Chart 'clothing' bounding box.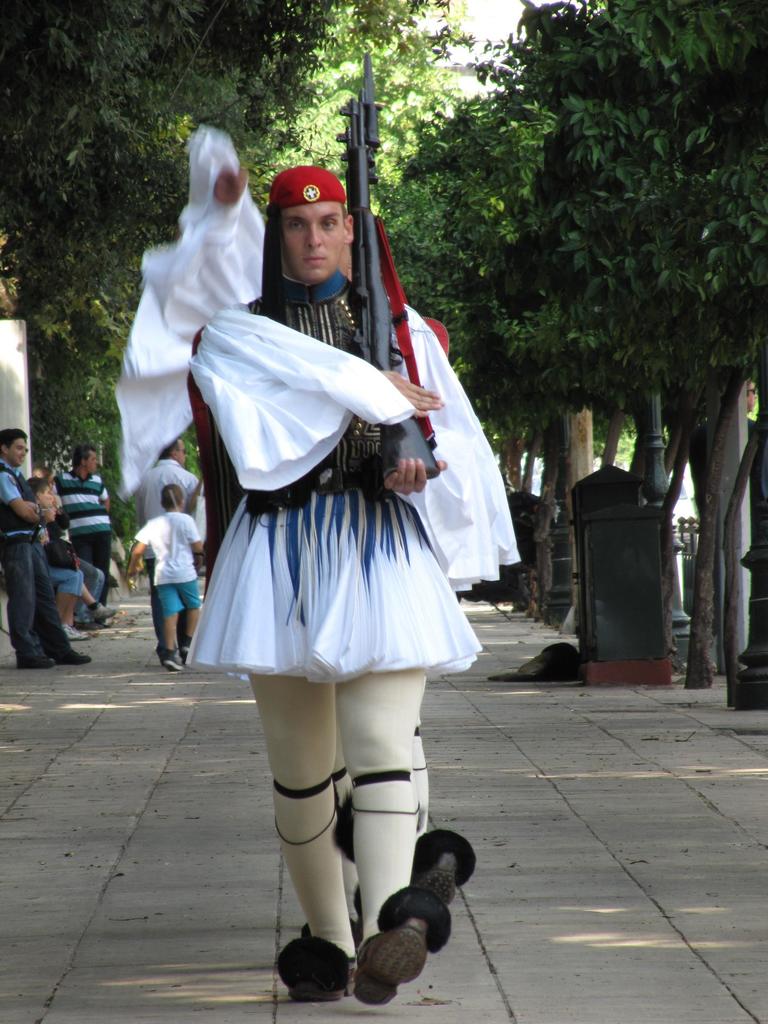
Charted: 54/464/111/609.
